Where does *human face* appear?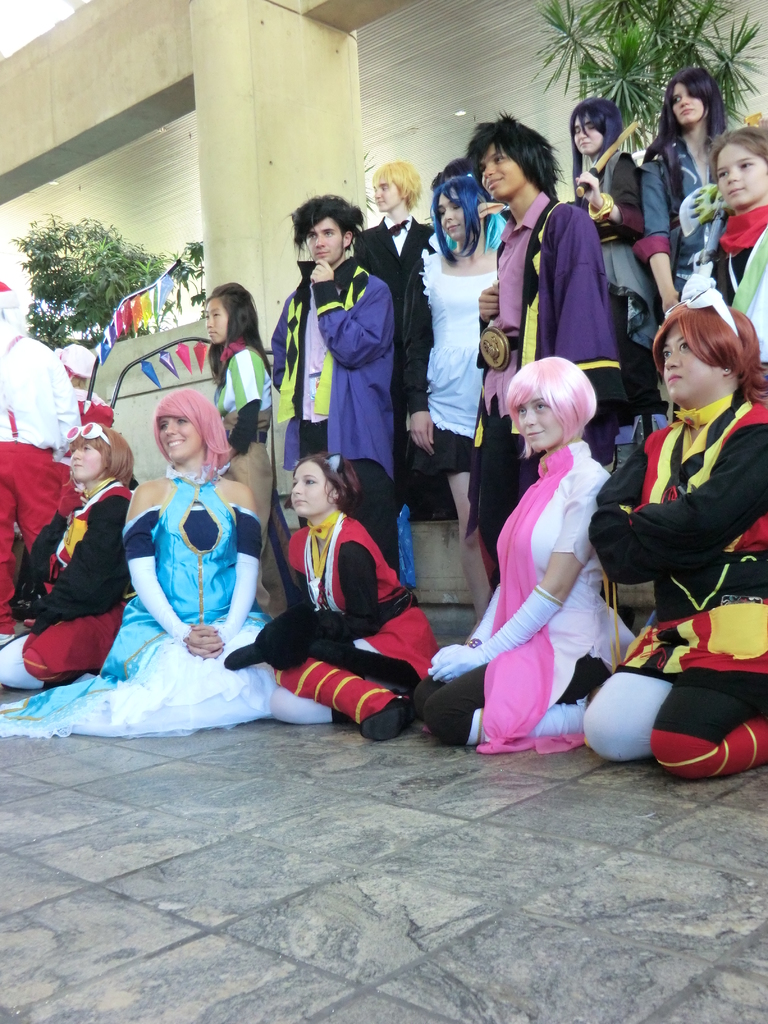
Appears at BBox(374, 181, 404, 211).
